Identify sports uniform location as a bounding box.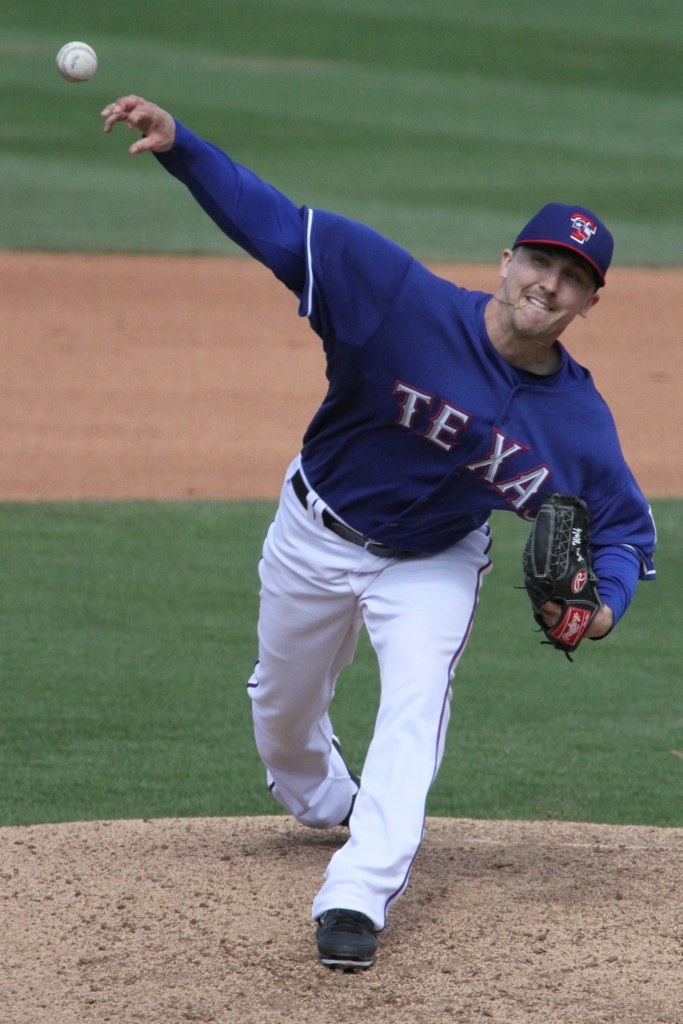
region(155, 55, 637, 987).
